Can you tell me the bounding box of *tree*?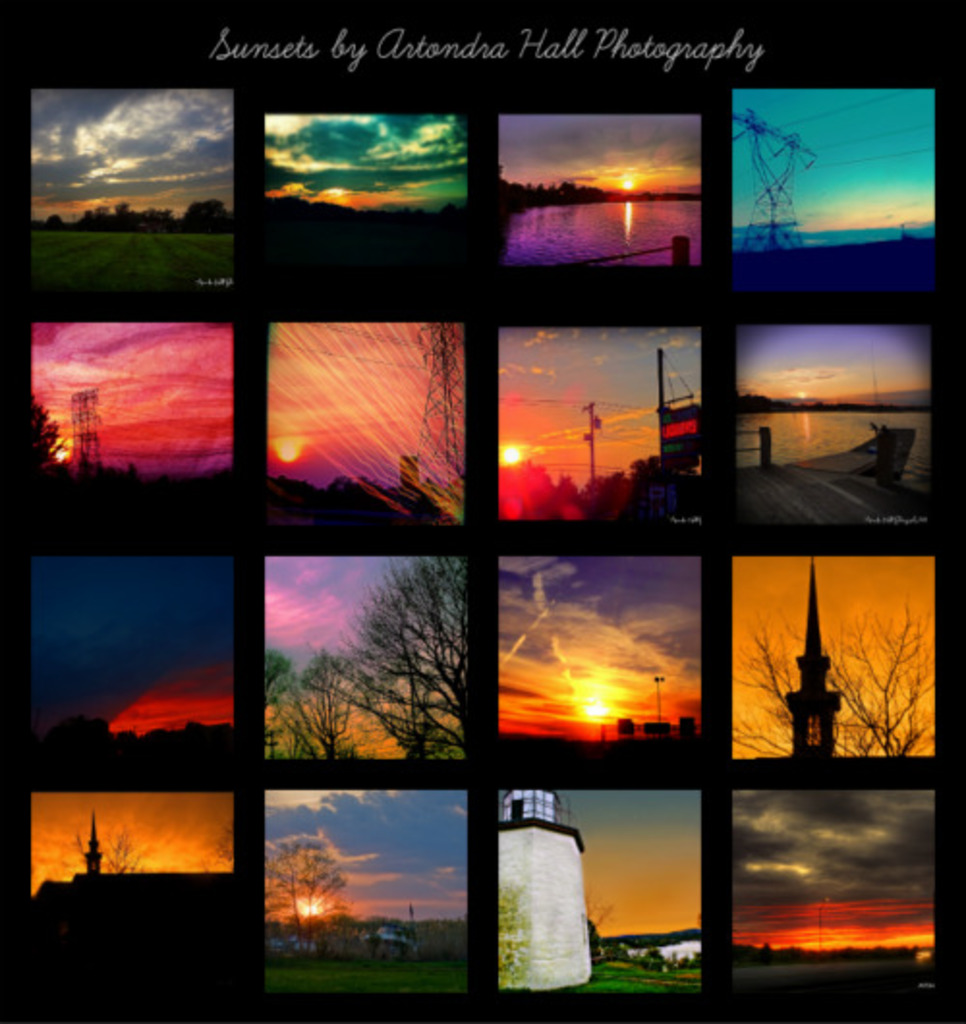
bbox=(267, 833, 346, 949).
